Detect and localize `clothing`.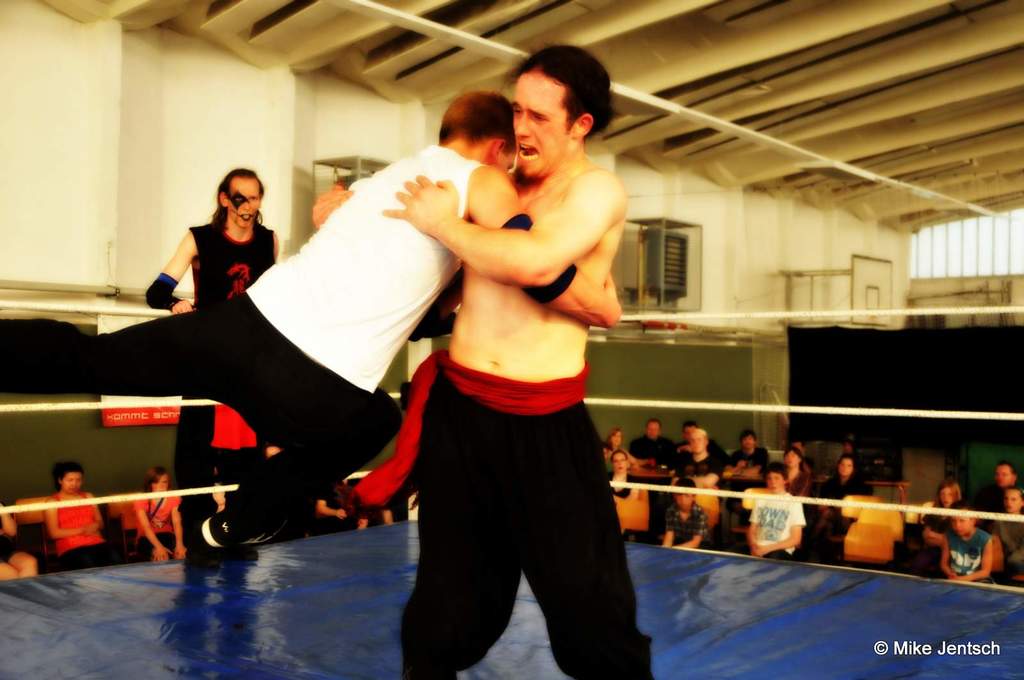
Localized at region(977, 518, 1023, 556).
